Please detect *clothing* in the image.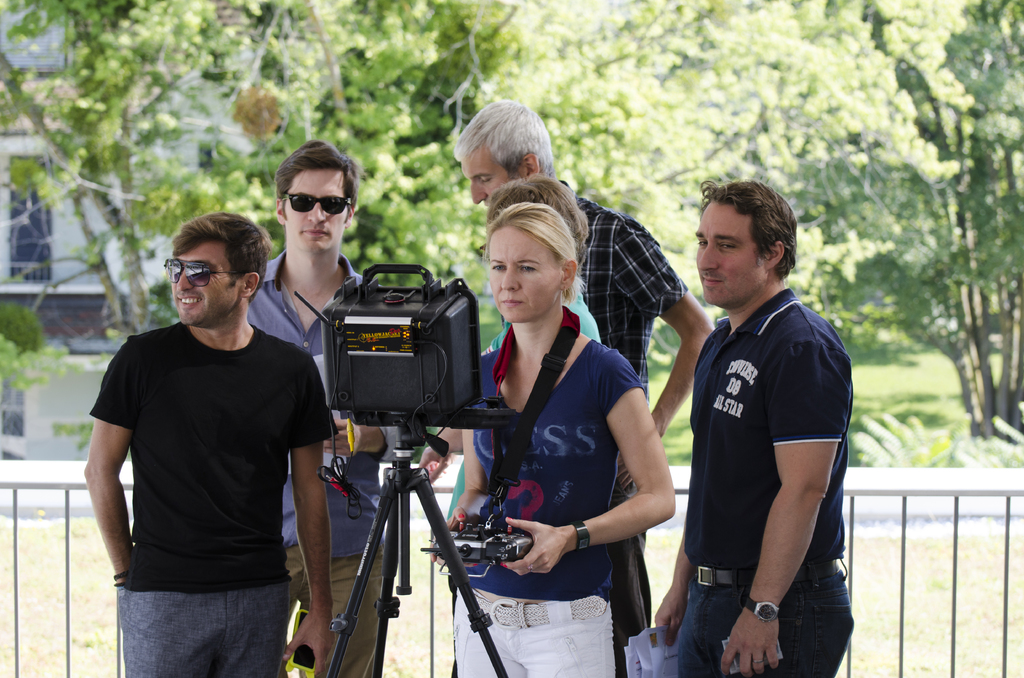
[left=244, top=254, right=394, bottom=677].
